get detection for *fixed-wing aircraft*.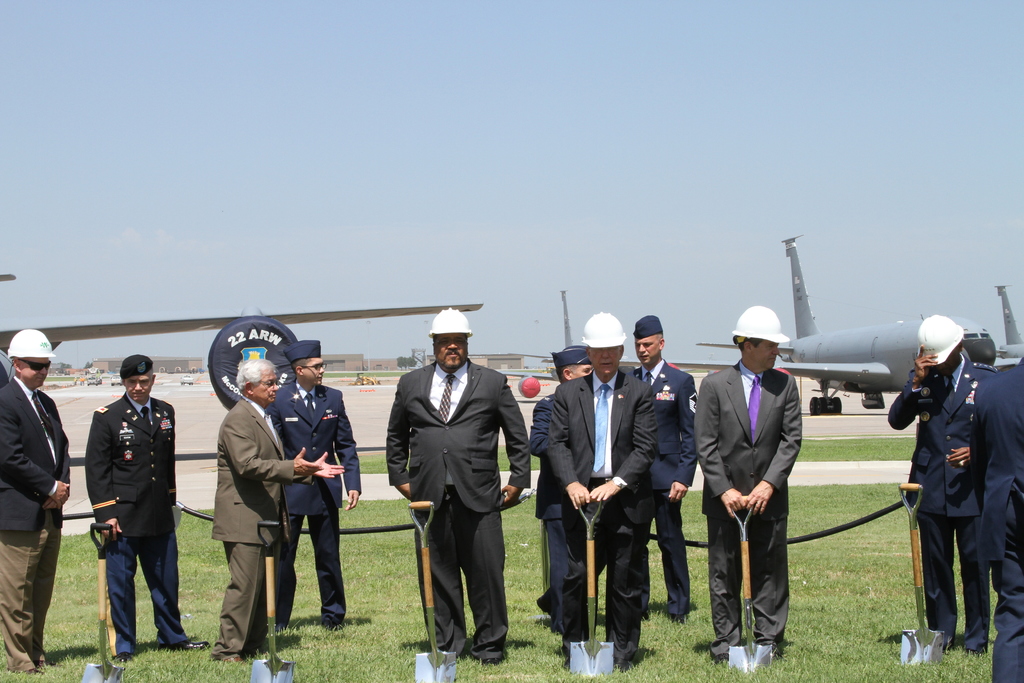
Detection: bbox(539, 222, 1012, 422).
